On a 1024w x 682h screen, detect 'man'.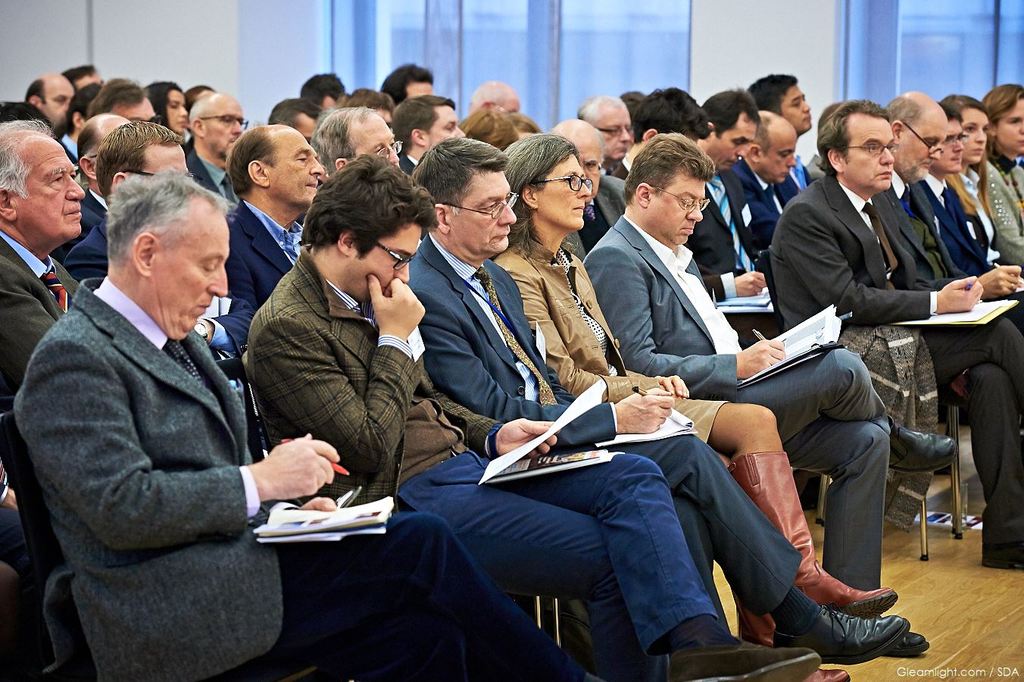
<region>553, 116, 608, 256</region>.
